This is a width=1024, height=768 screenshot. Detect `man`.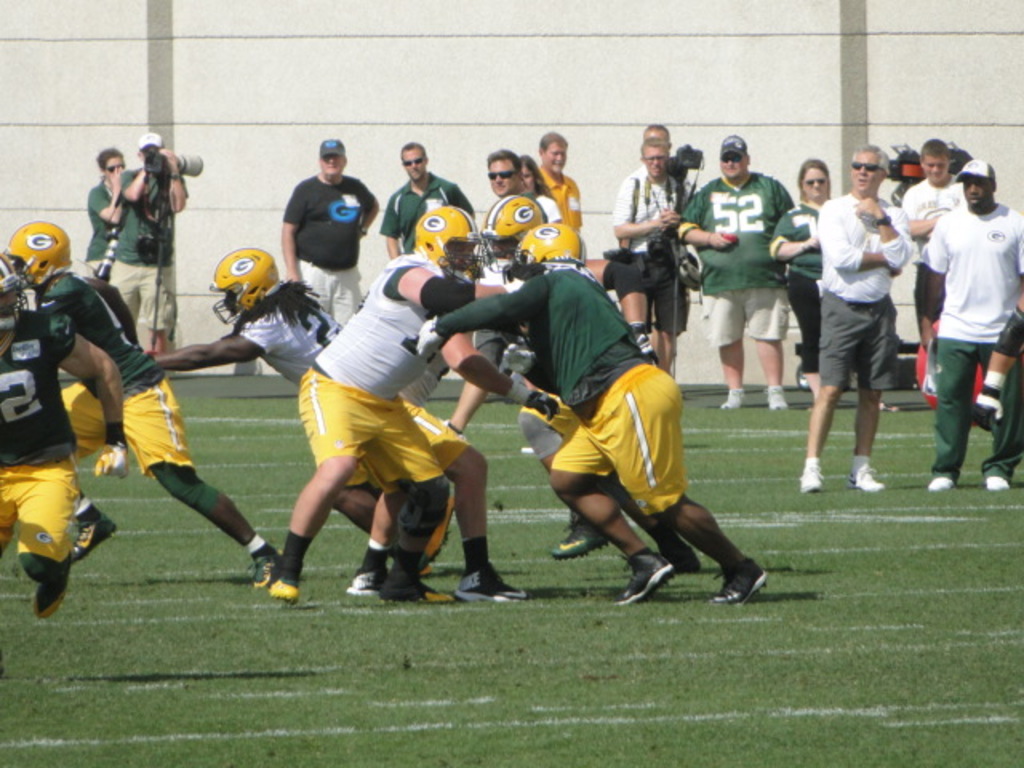
bbox=[275, 139, 381, 325].
